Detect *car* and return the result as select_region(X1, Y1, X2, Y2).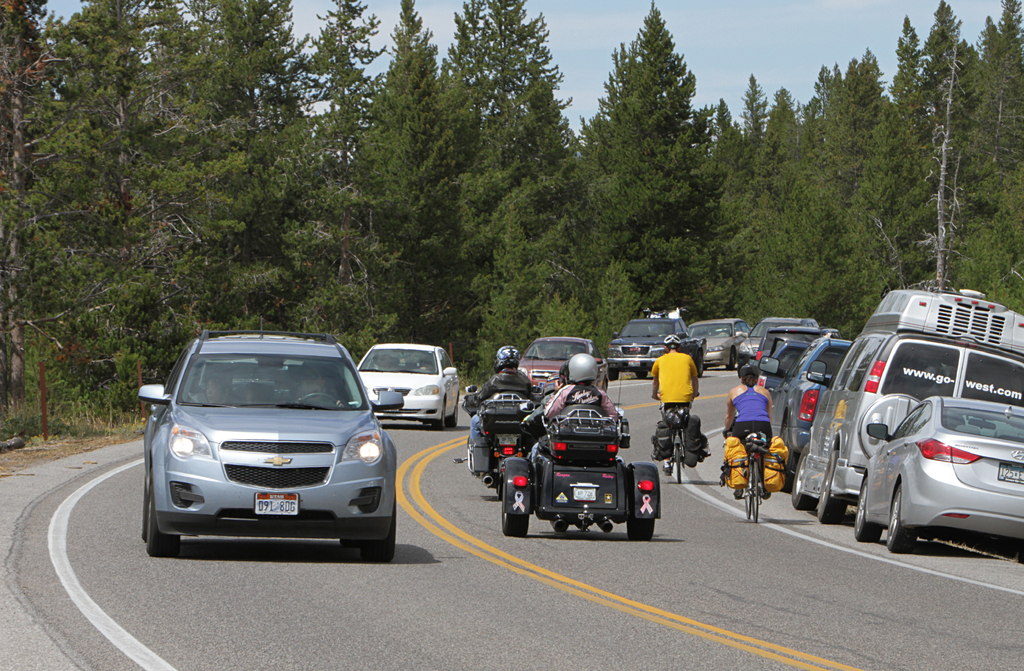
select_region(520, 337, 609, 396).
